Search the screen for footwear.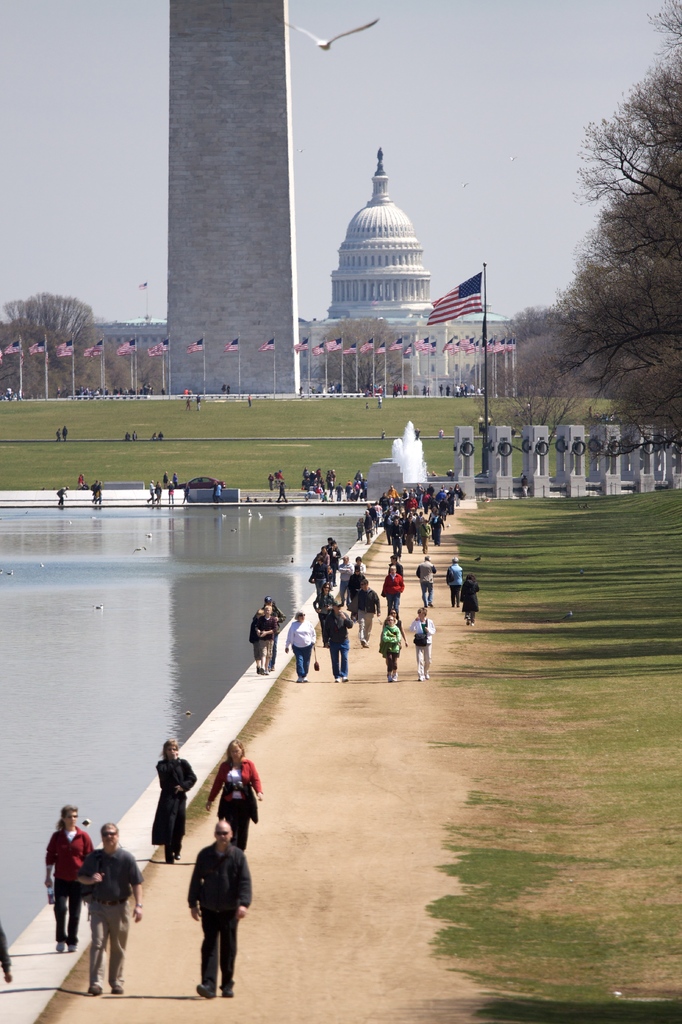
Found at 416:672:425:681.
